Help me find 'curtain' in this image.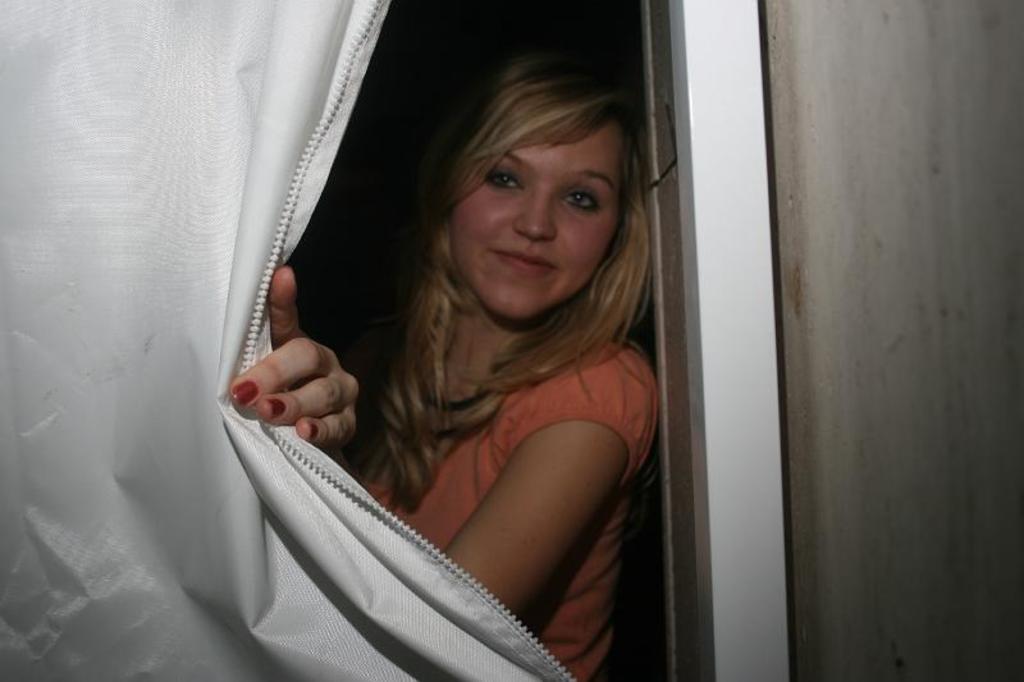
Found it: Rect(0, 0, 580, 681).
